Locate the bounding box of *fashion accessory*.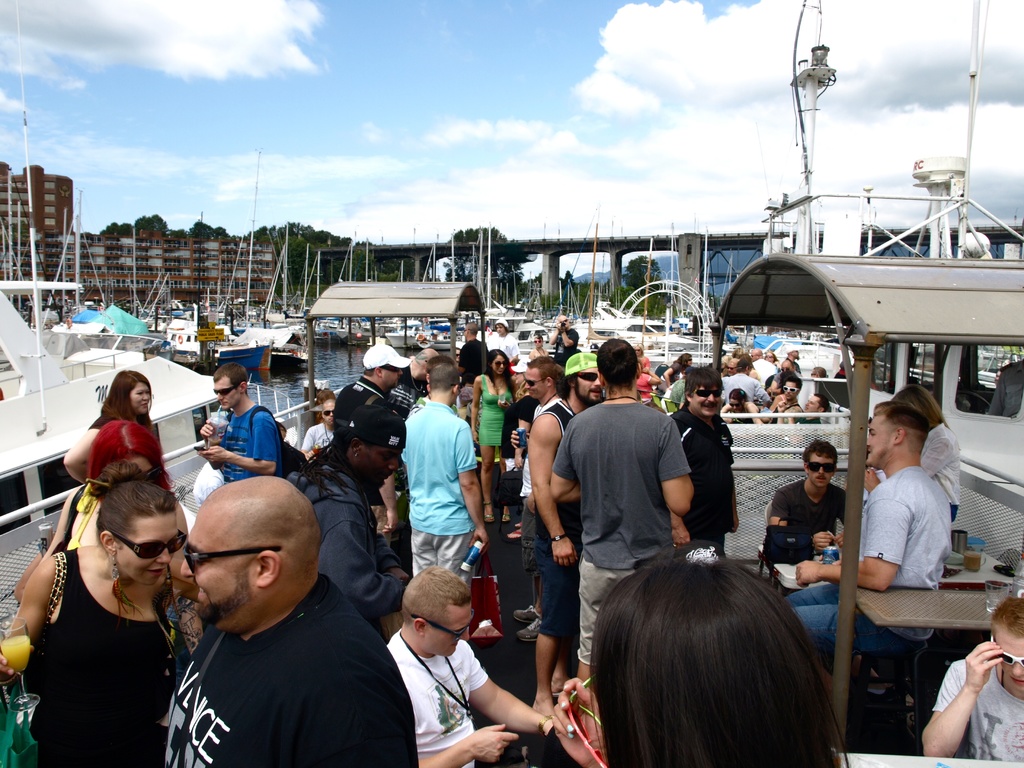
Bounding box: bbox(727, 365, 735, 371).
